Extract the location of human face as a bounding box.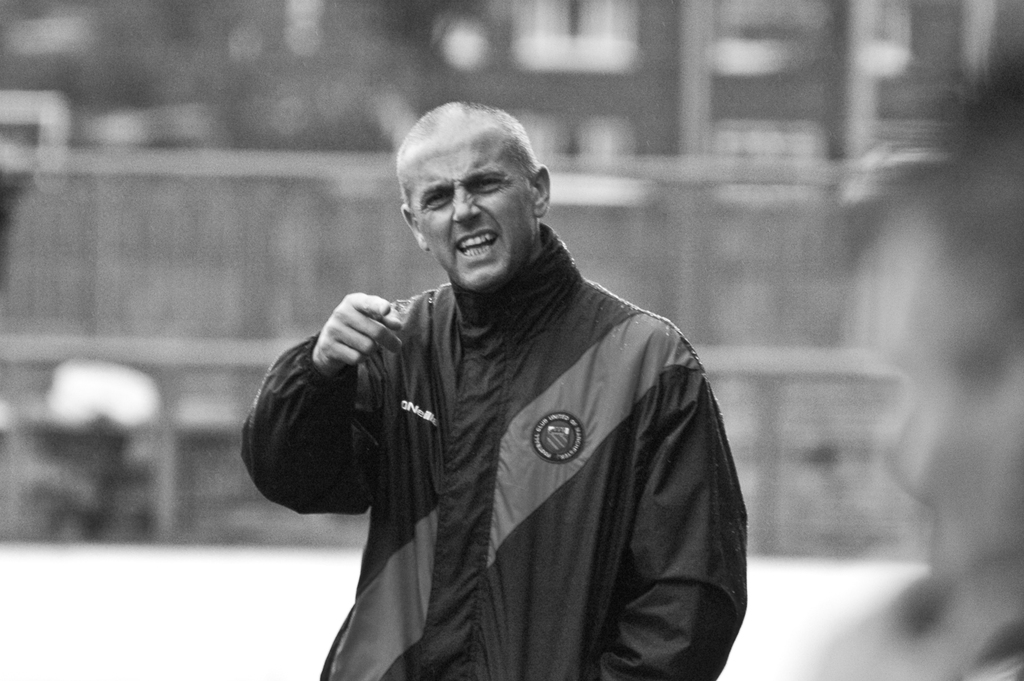
region(409, 127, 532, 288).
